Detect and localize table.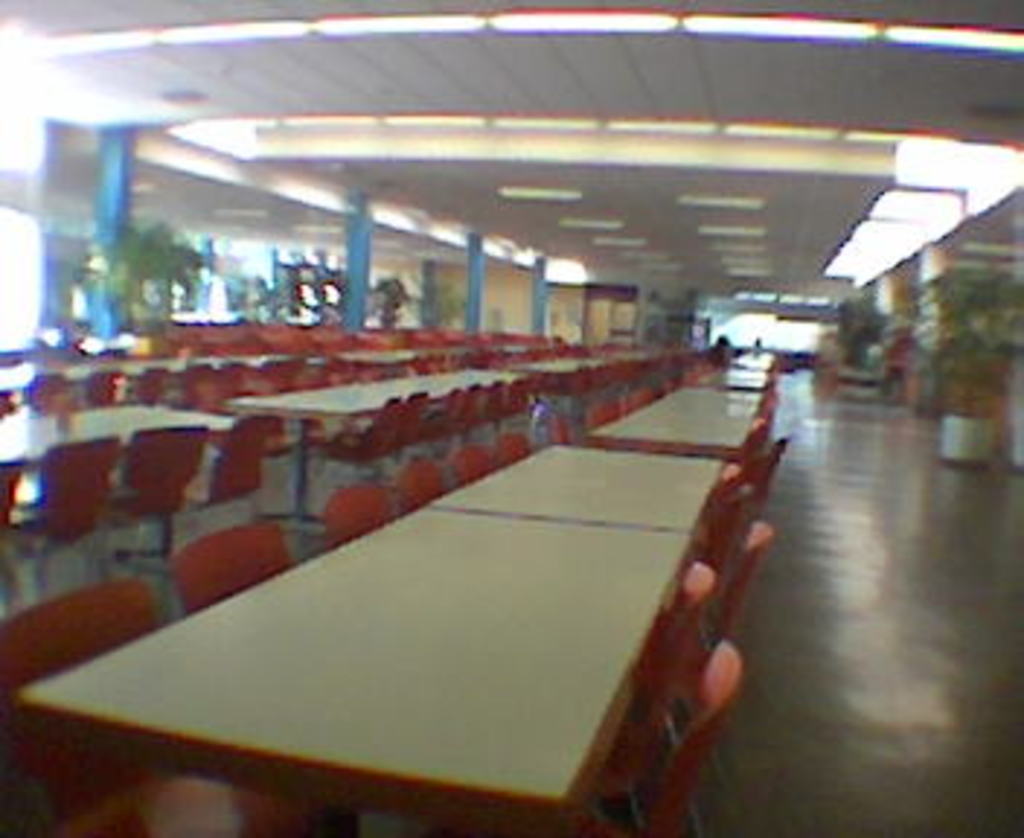
Localized at (left=0, top=332, right=547, bottom=419).
